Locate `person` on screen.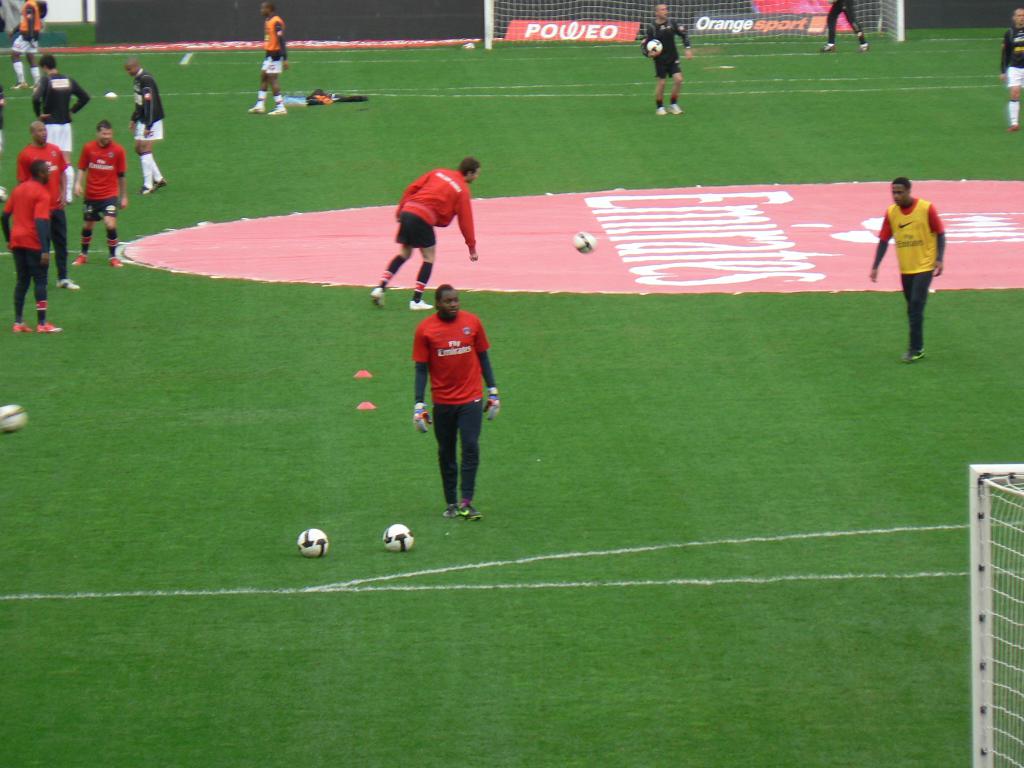
On screen at [10, 0, 47, 93].
